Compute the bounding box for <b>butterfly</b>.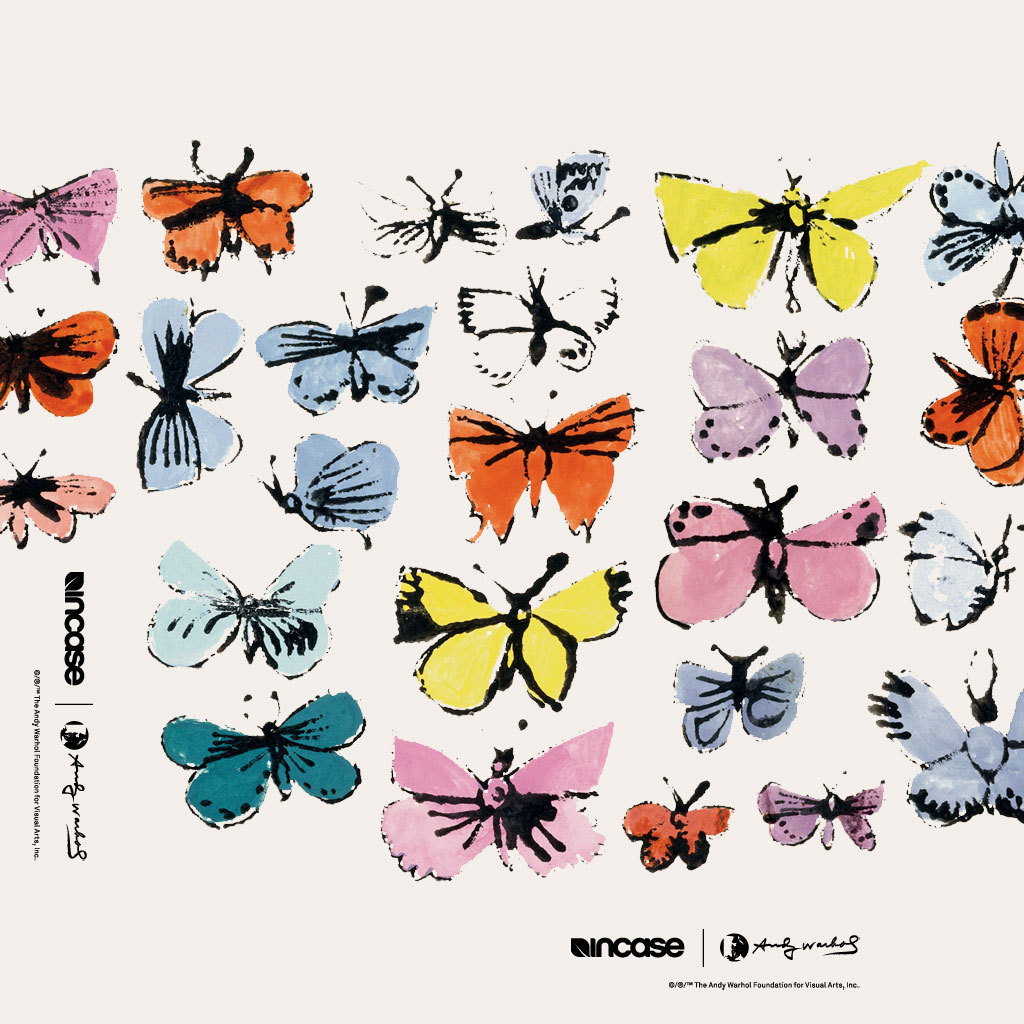
(921,137,1023,298).
